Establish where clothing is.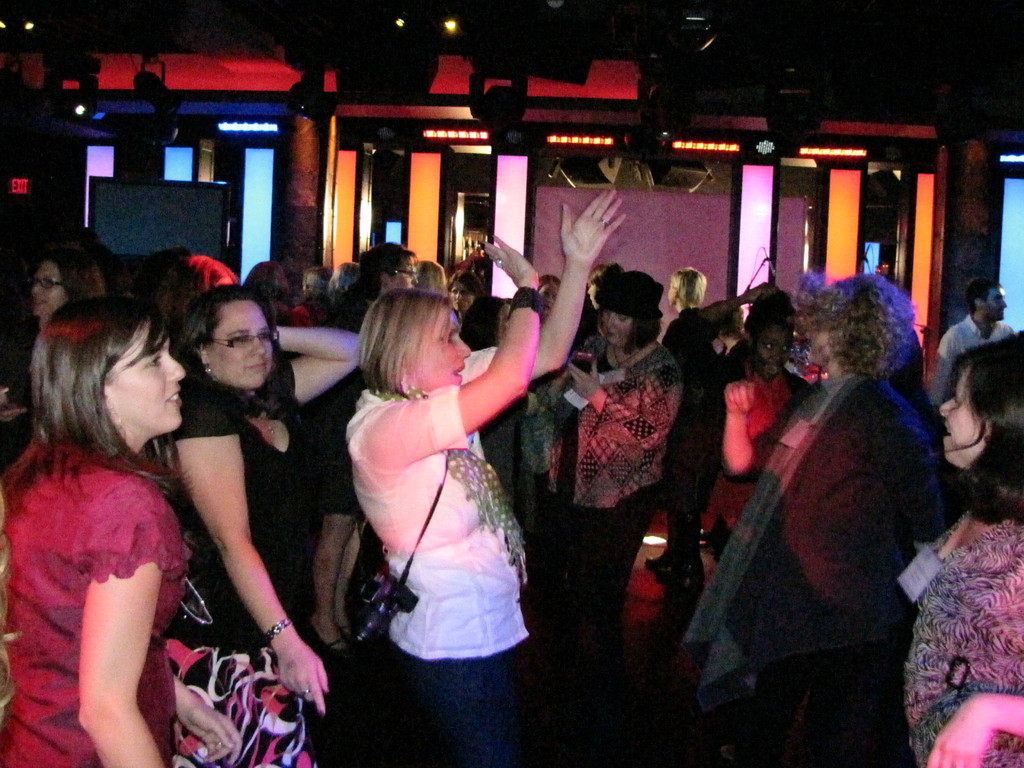
Established at l=333, t=388, r=525, b=767.
